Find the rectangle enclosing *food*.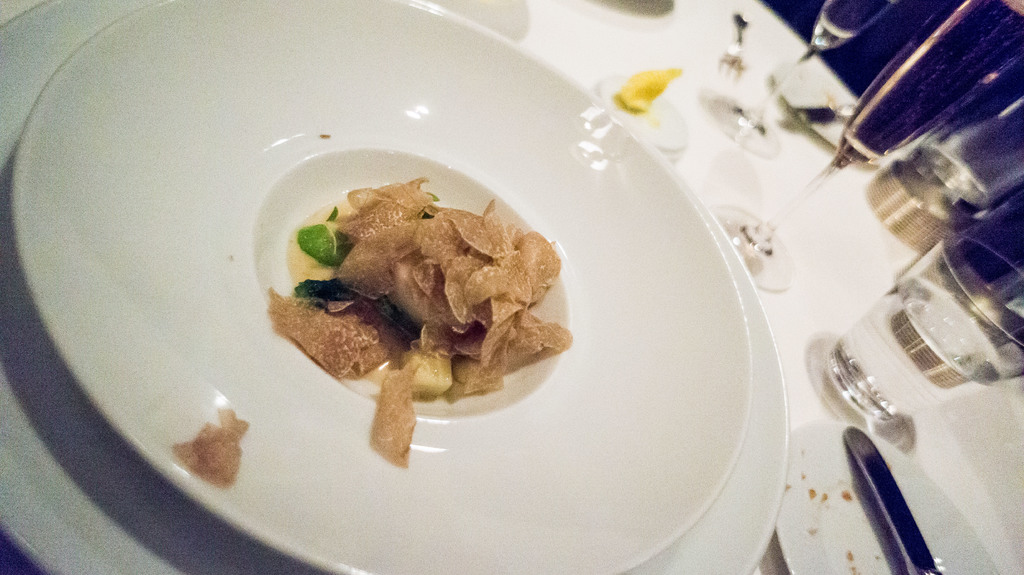
locate(171, 404, 253, 492).
